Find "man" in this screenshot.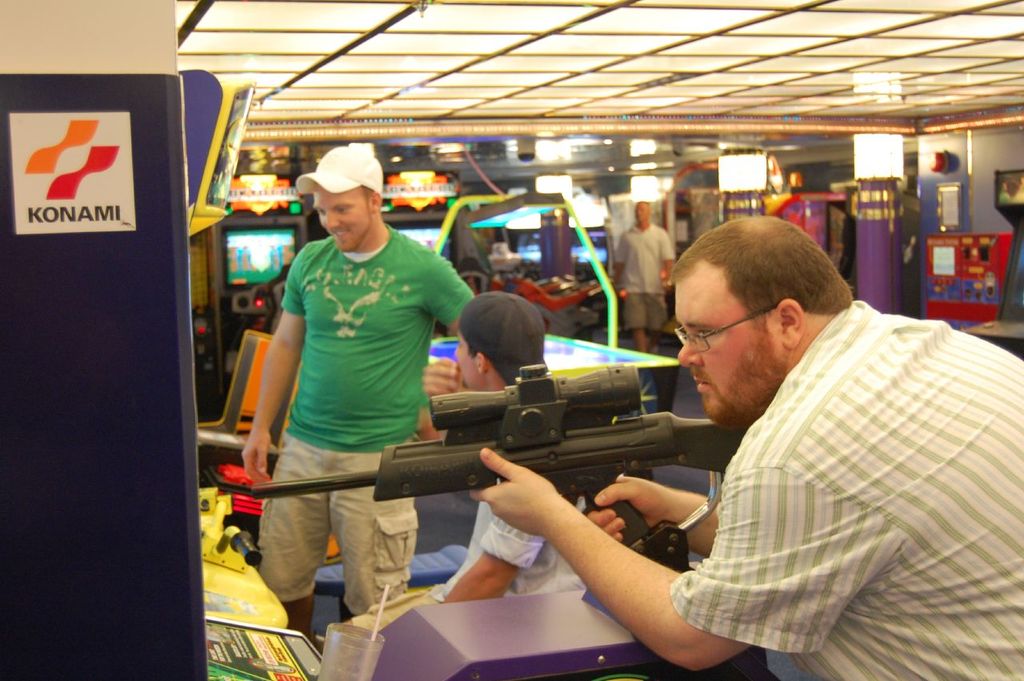
The bounding box for "man" is (418,290,585,593).
